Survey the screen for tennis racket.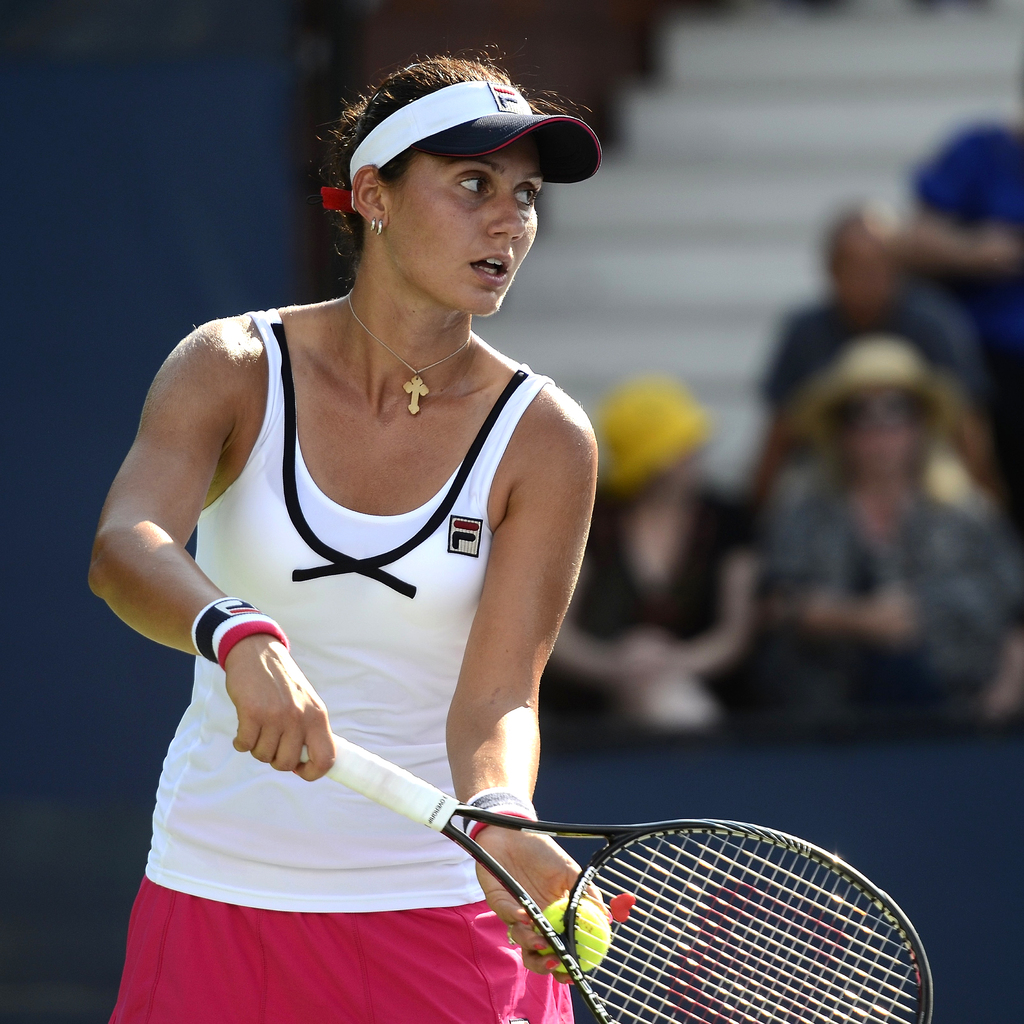
Survey found: bbox(296, 736, 944, 1023).
